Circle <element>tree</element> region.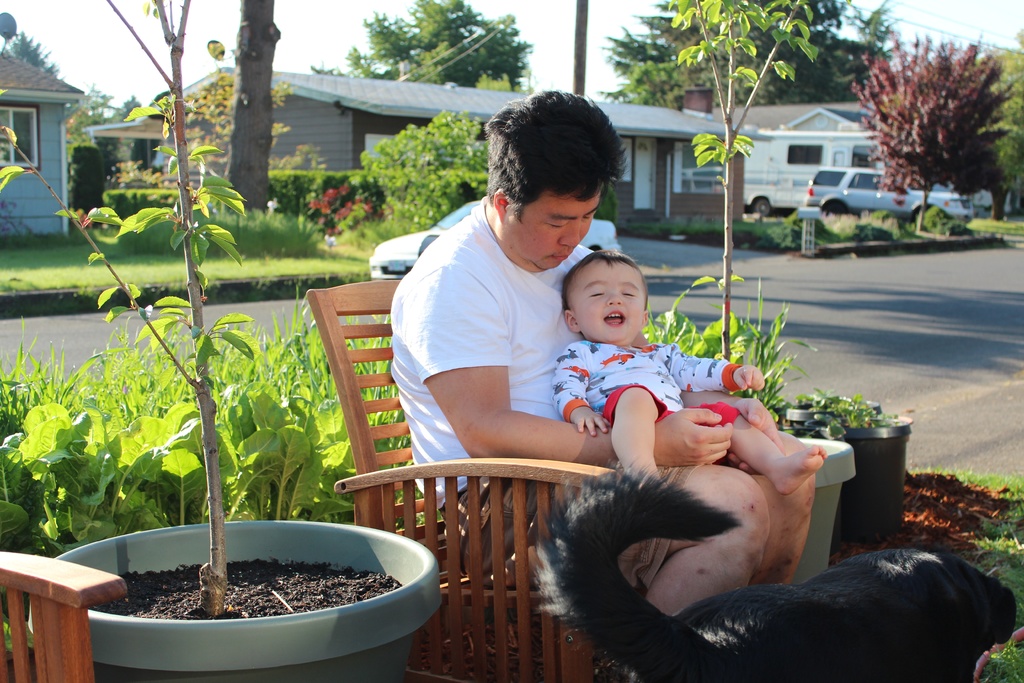
Region: [847,22,1012,237].
